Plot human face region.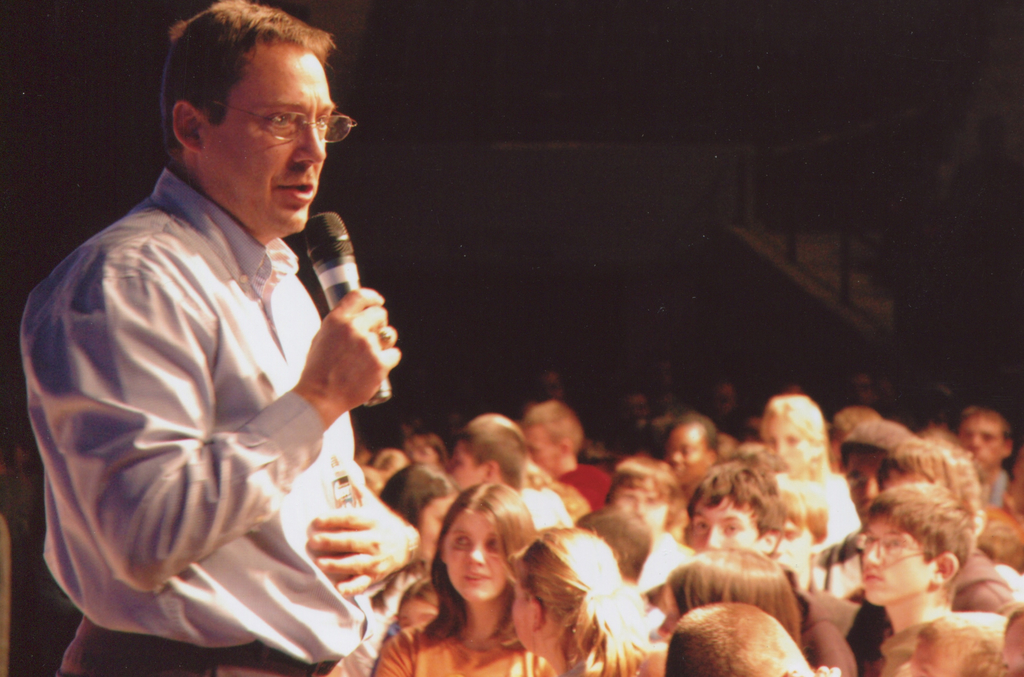
Plotted at {"left": 615, "top": 485, "right": 666, "bottom": 524}.
